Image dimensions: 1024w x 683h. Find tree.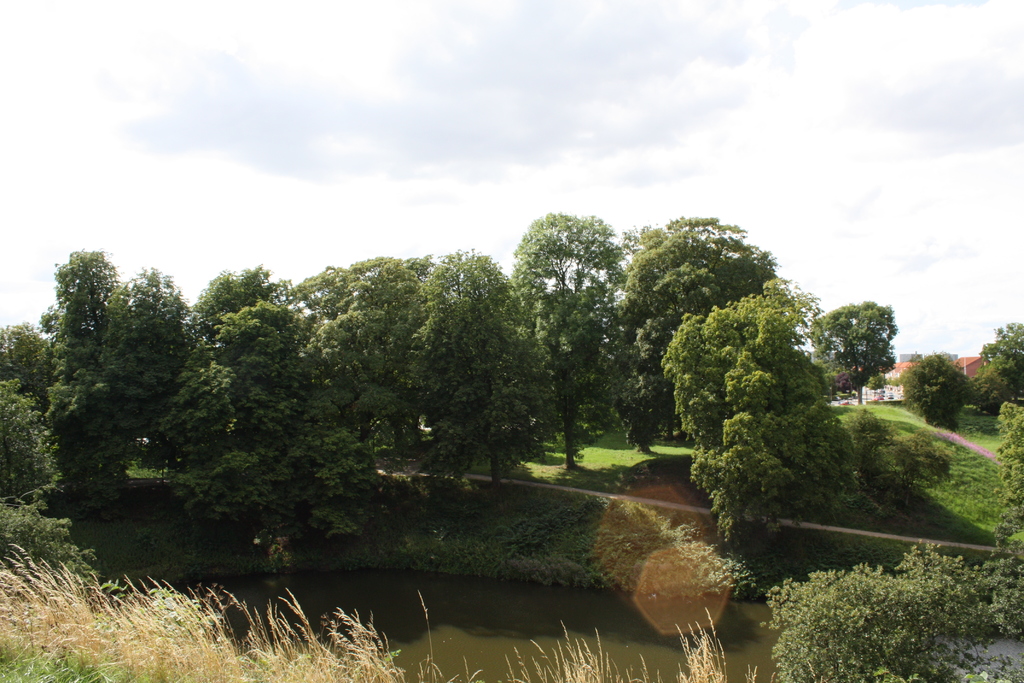
Rect(385, 250, 516, 465).
